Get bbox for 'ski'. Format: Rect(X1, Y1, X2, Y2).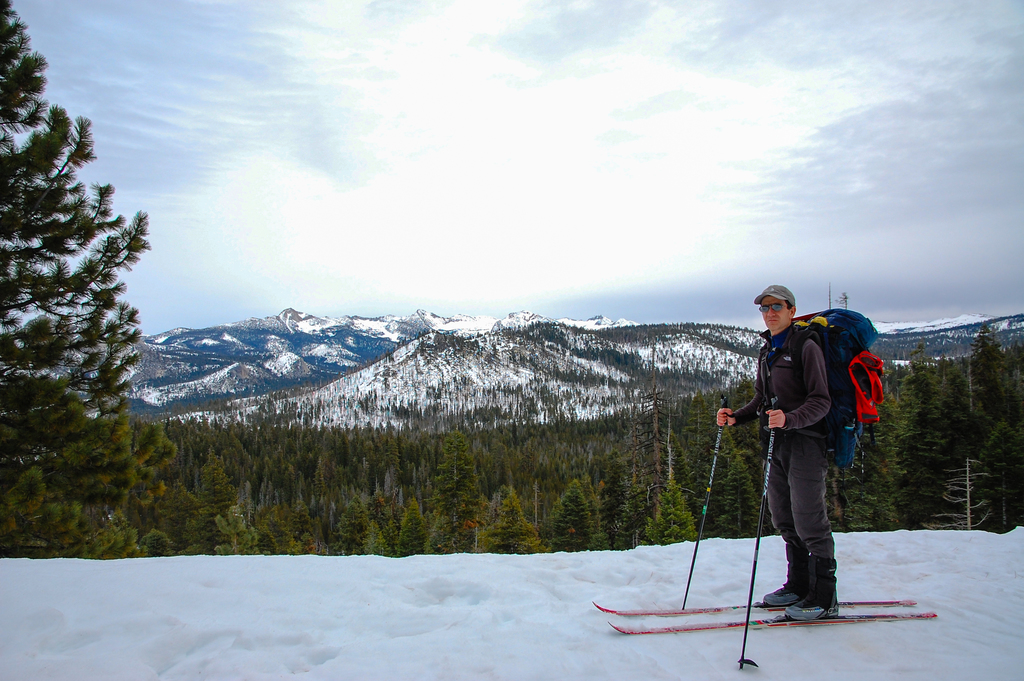
Rect(605, 606, 947, 641).
